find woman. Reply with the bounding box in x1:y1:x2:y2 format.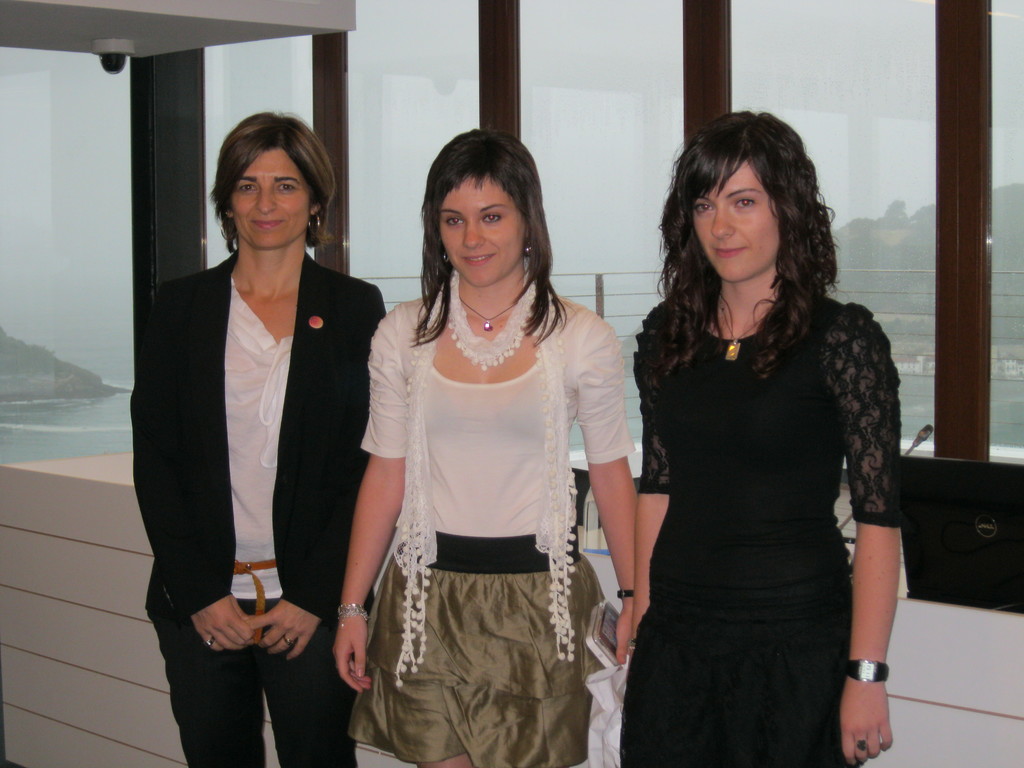
616:108:906:767.
